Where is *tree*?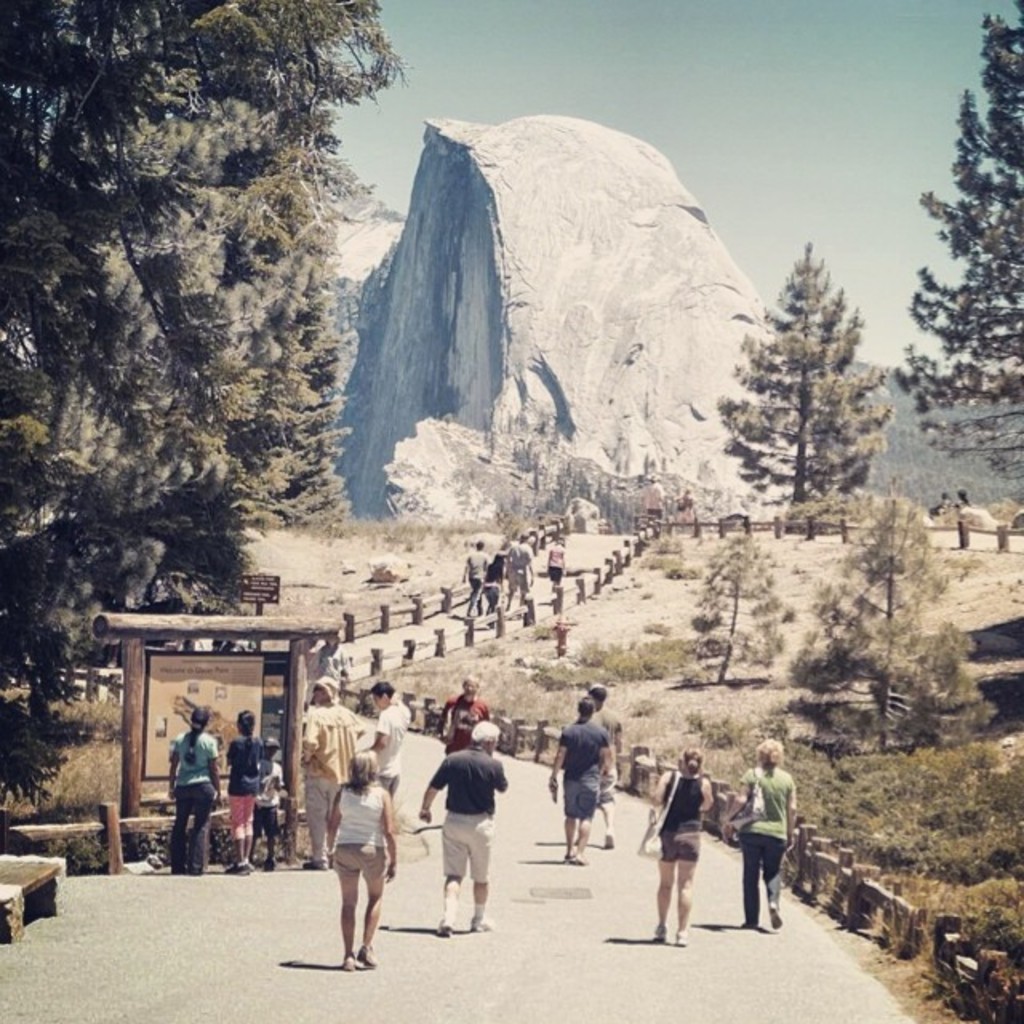
{"x1": 786, "y1": 490, "x2": 995, "y2": 750}.
